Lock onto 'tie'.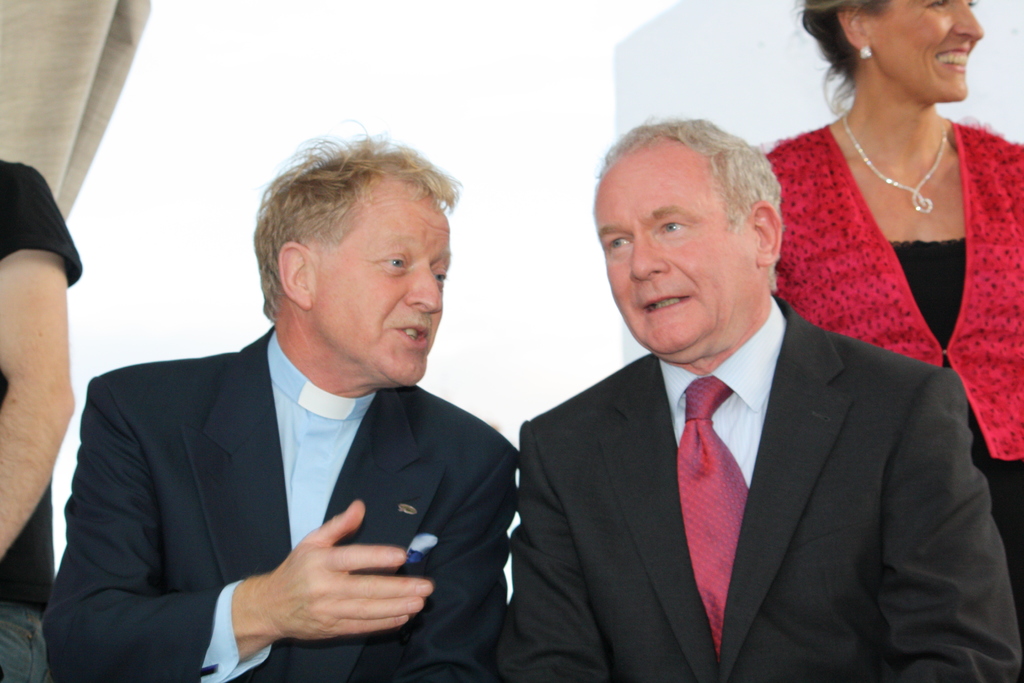
Locked: (x1=676, y1=378, x2=756, y2=655).
